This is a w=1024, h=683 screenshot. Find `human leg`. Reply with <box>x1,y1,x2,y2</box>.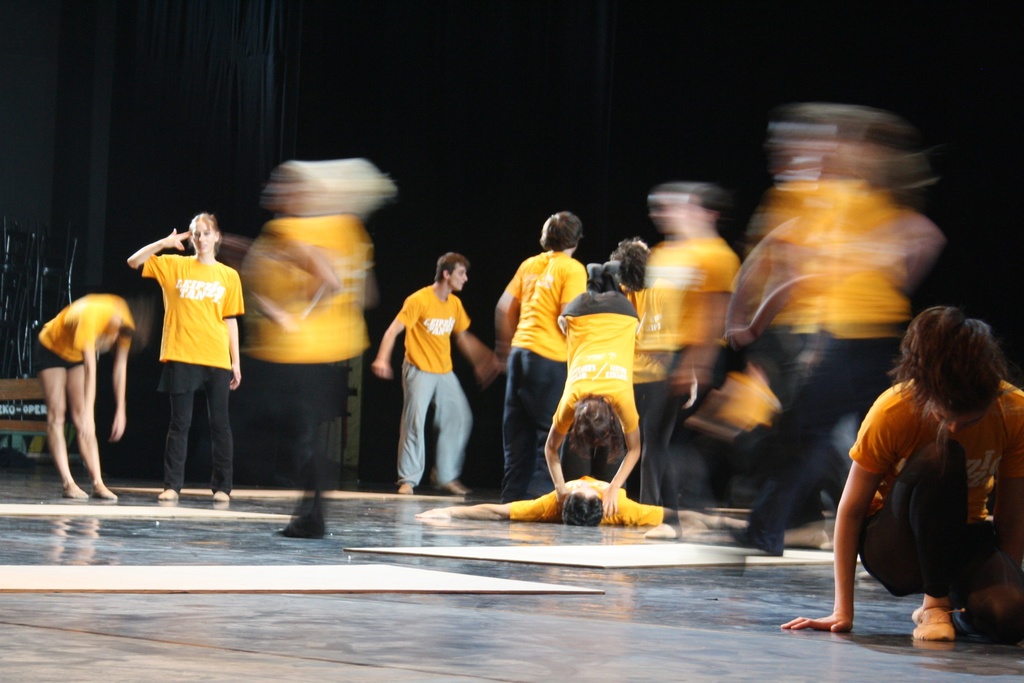
<box>68,361,111,496</box>.
